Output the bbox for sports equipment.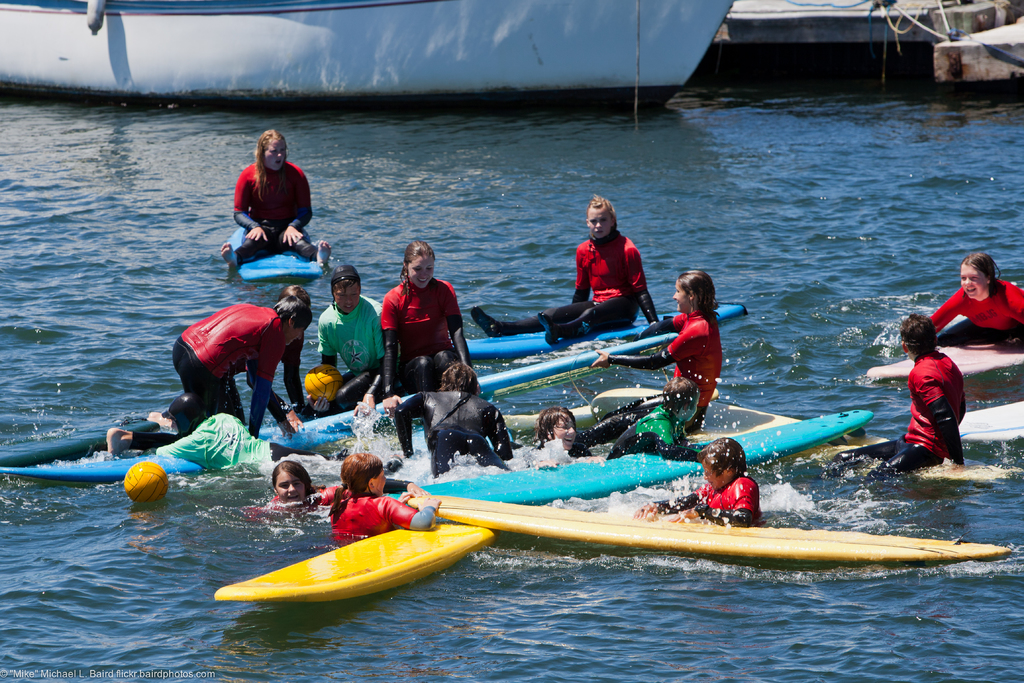
bbox=(408, 488, 1012, 559).
